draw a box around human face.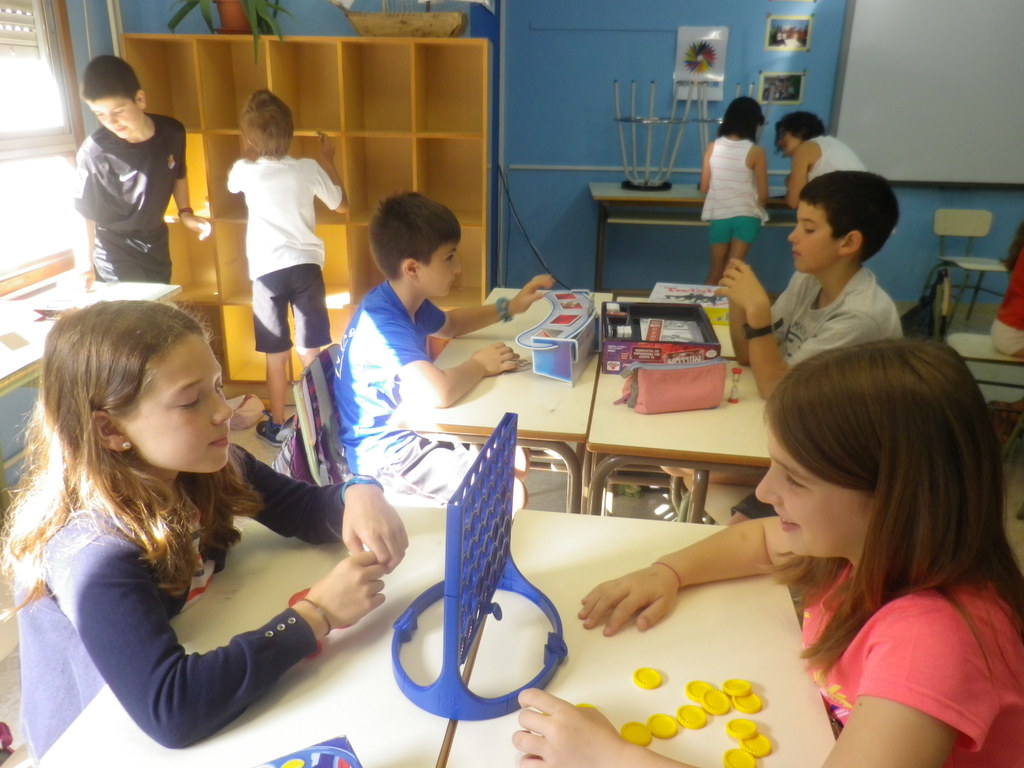
[420,246,460,296].
